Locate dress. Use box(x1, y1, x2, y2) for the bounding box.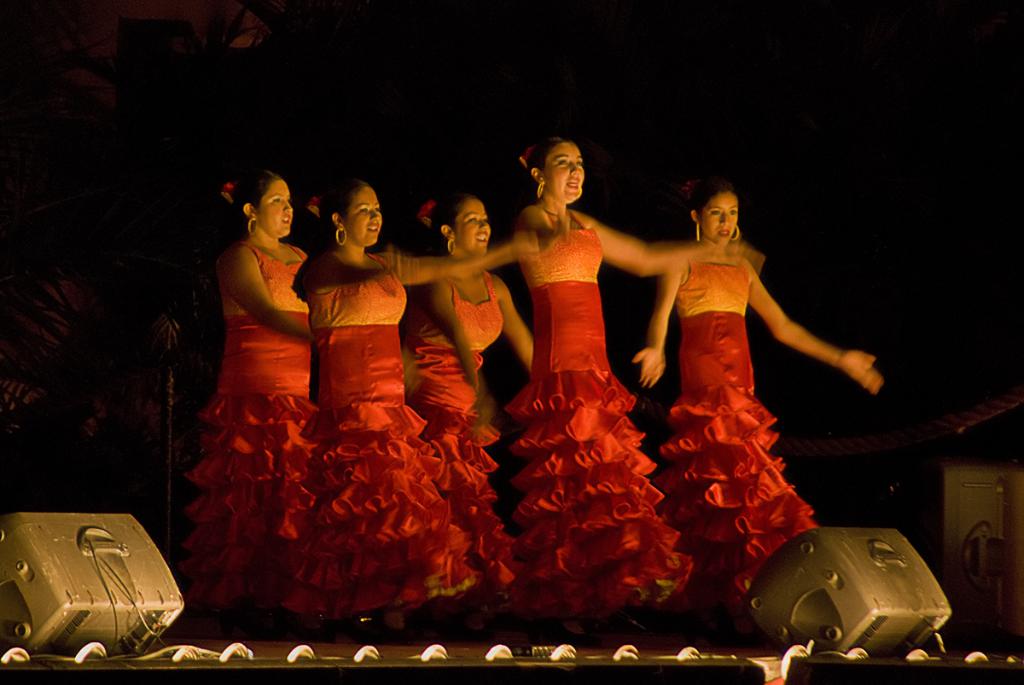
box(173, 243, 320, 612).
